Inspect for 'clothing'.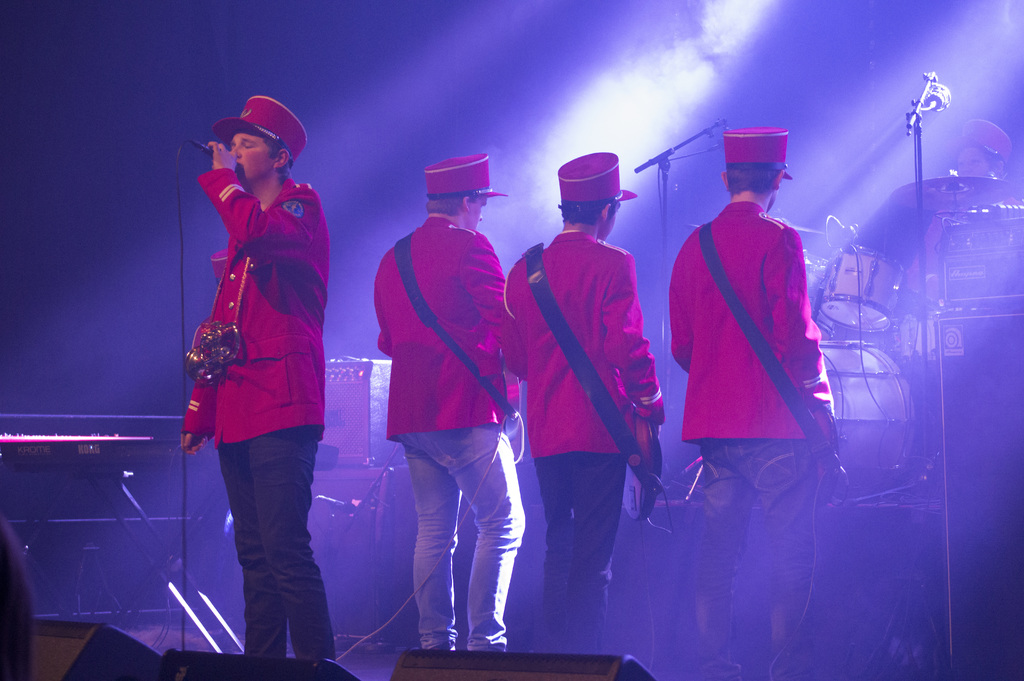
Inspection: (654,193,839,666).
